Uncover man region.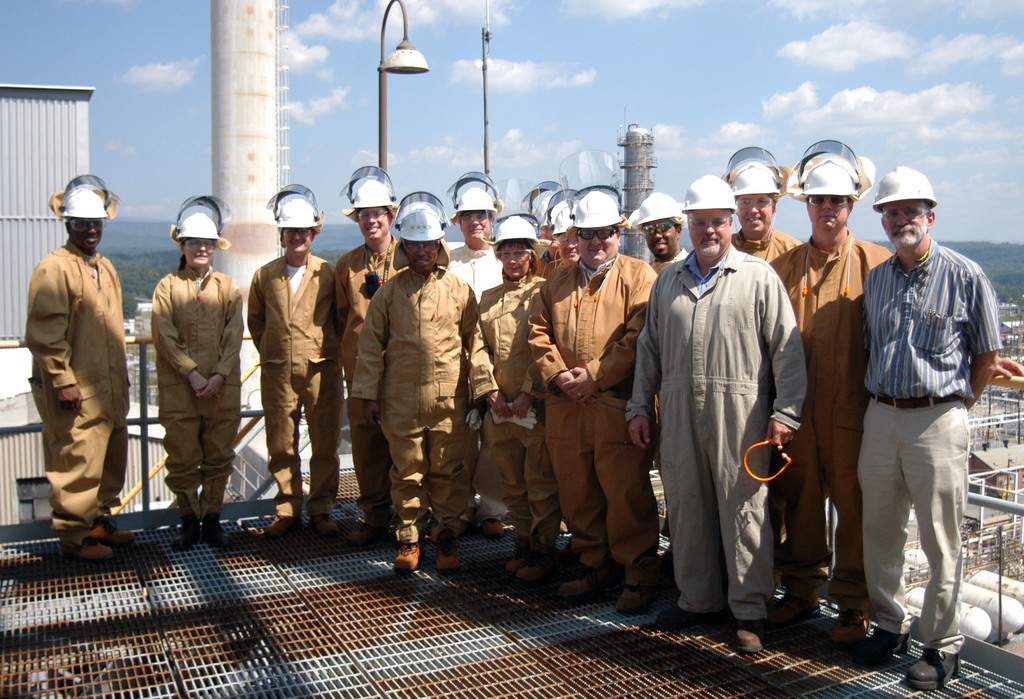
Uncovered: [621, 174, 808, 650].
